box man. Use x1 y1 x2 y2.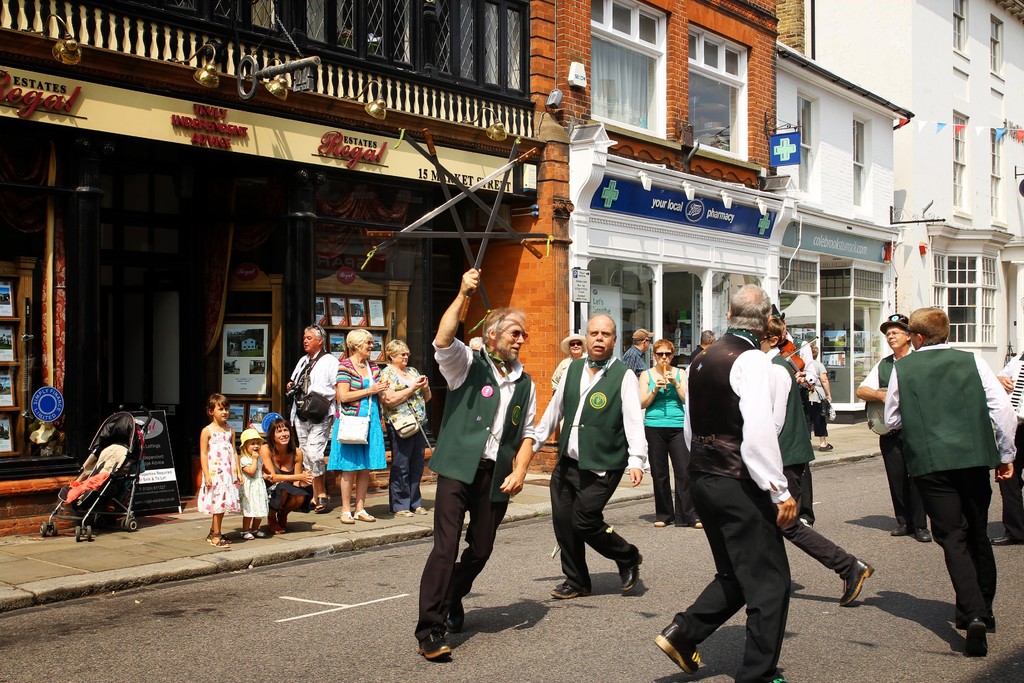
648 284 799 682.
